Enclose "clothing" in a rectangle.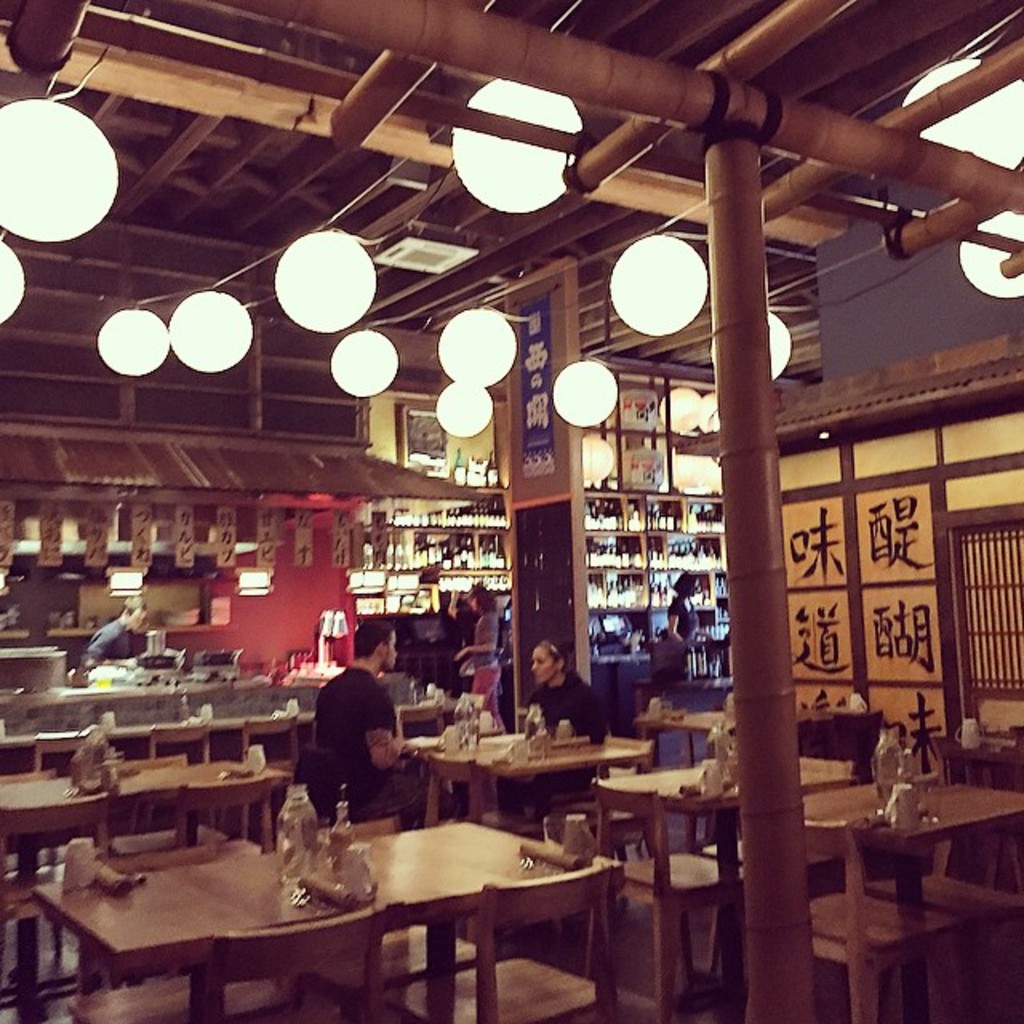
x1=74, y1=621, x2=131, y2=682.
